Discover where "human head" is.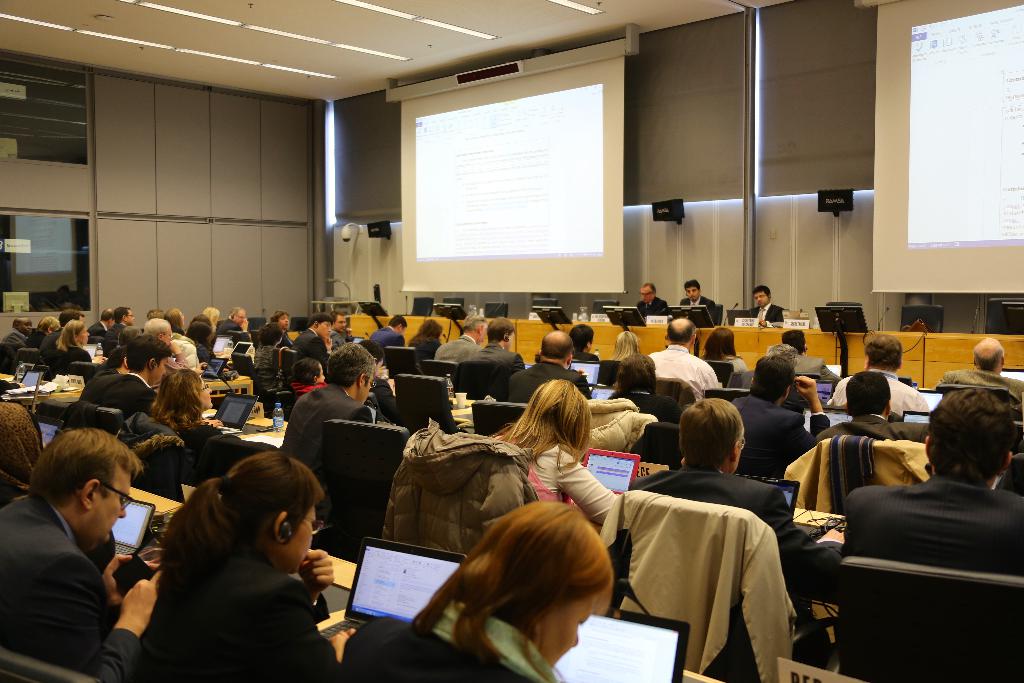
Discovered at x1=305, y1=314, x2=333, y2=340.
